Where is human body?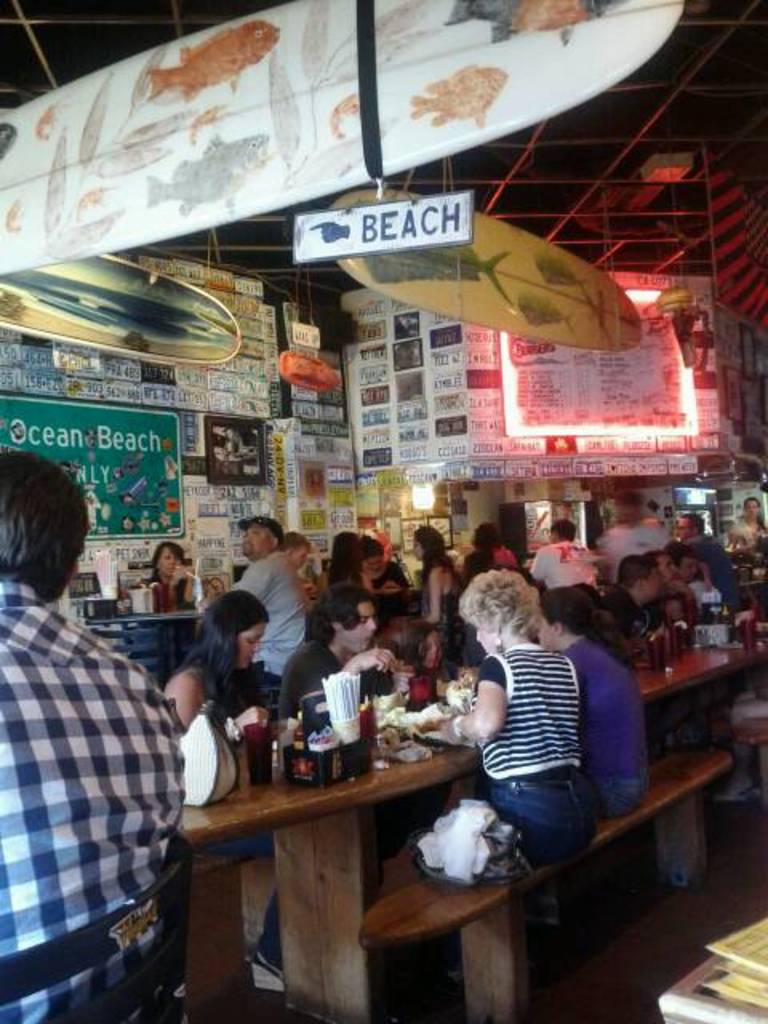
detection(163, 571, 282, 768).
